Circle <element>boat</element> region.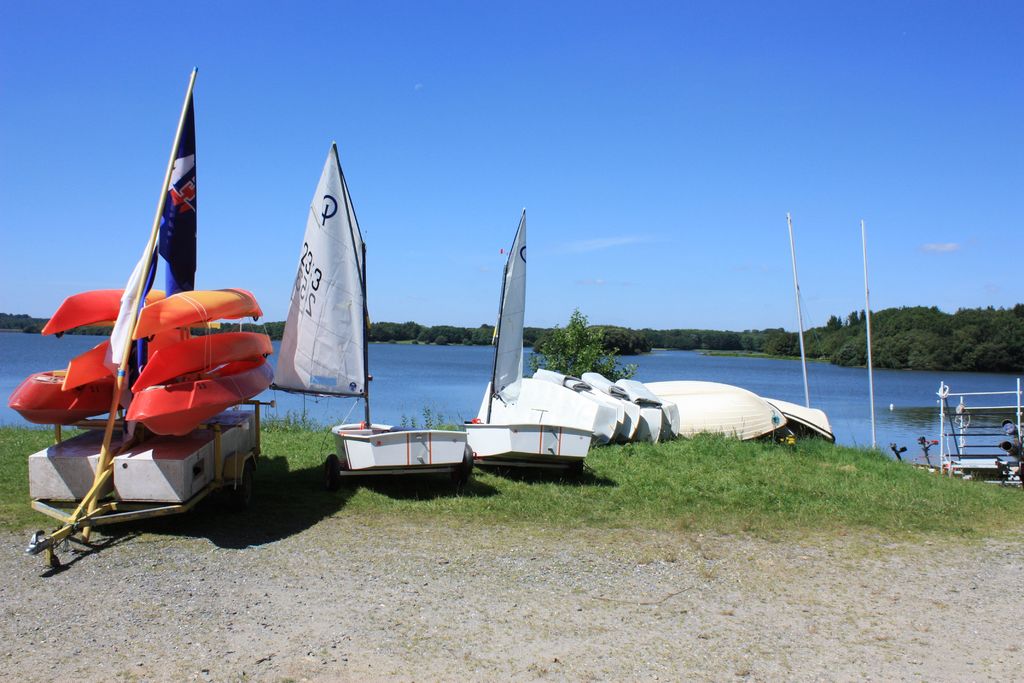
Region: 565,368,671,447.
